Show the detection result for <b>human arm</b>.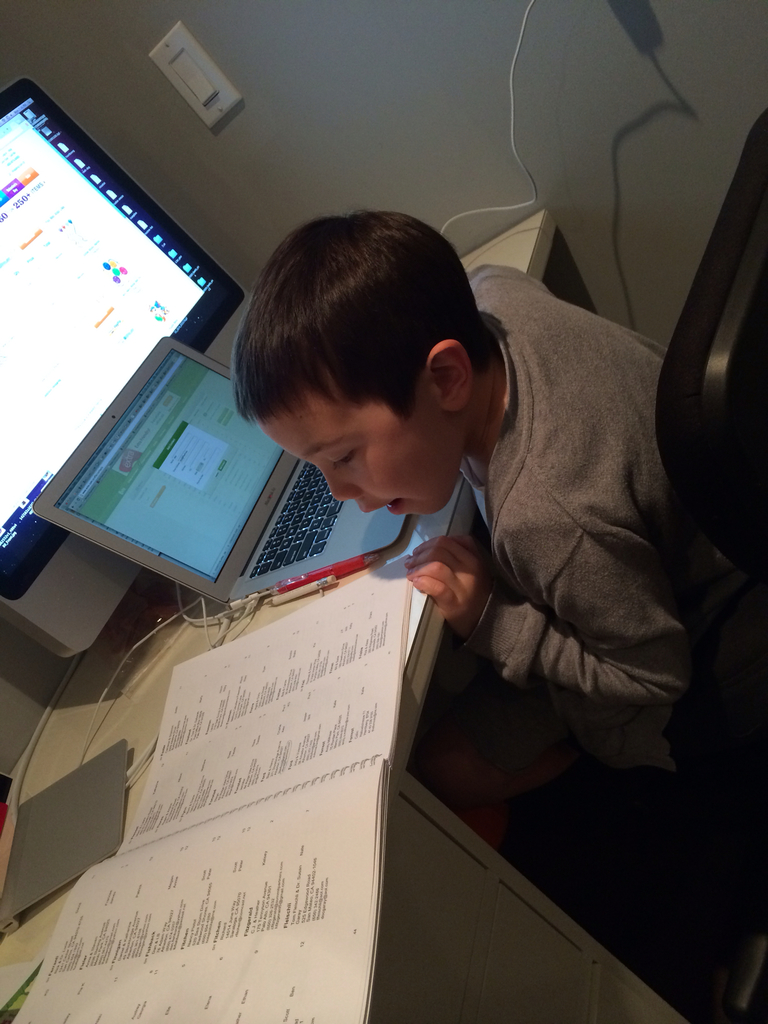
406 516 688 689.
